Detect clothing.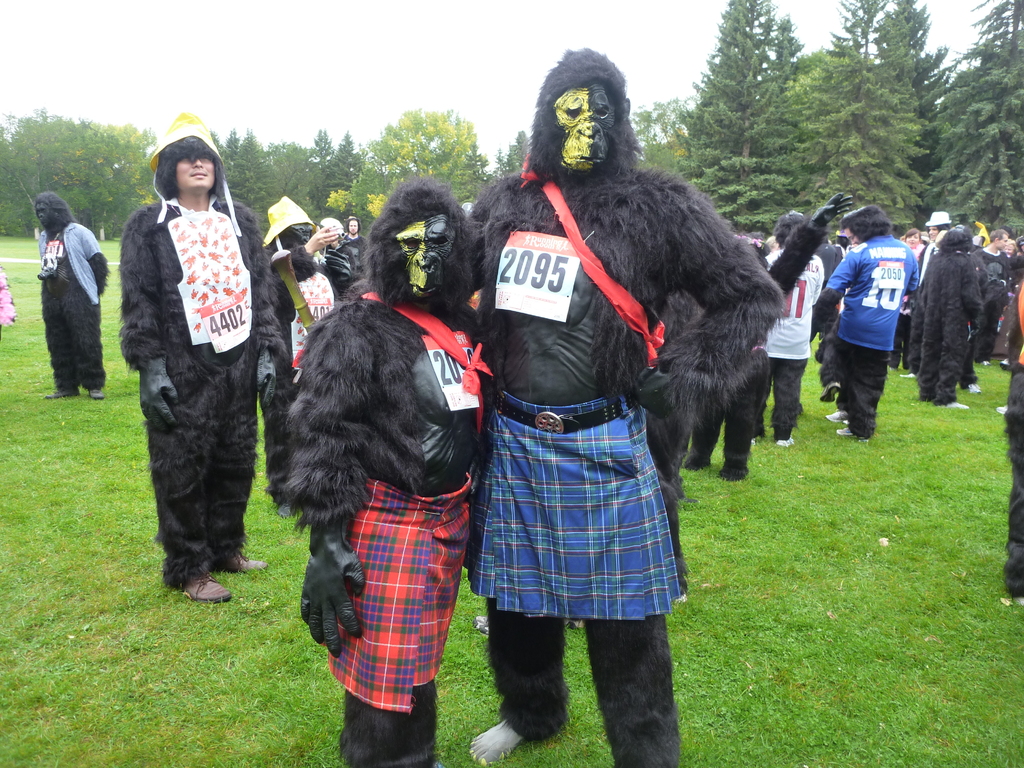
Detected at [344,230,369,283].
